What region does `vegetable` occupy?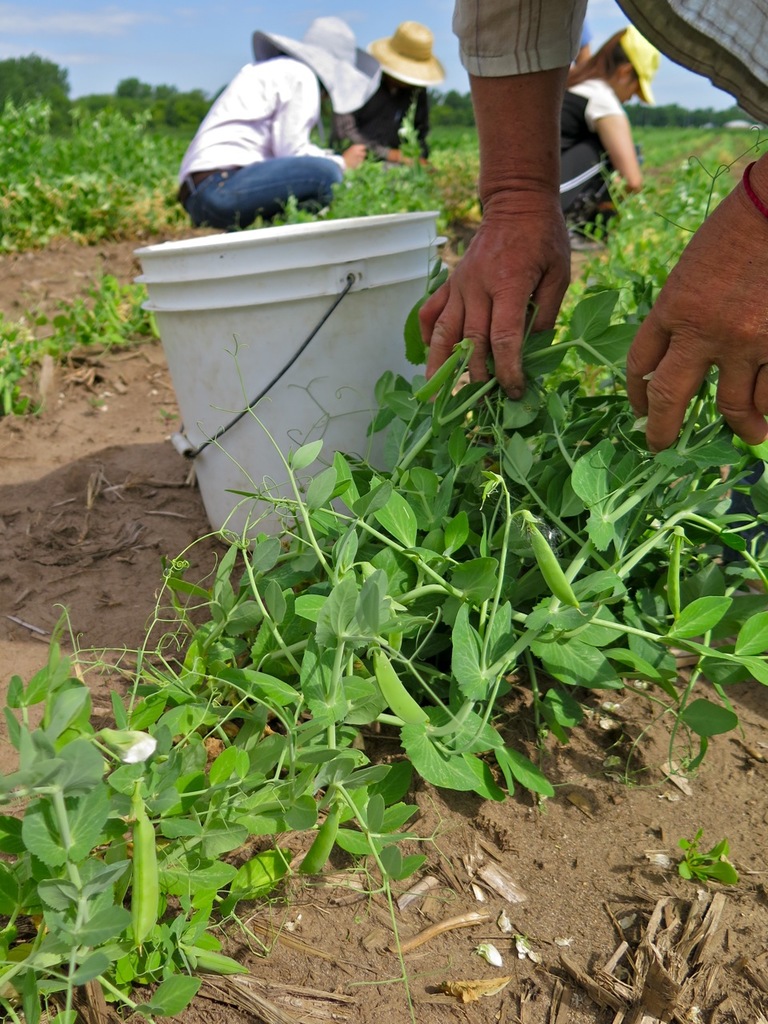
BBox(299, 796, 342, 877).
